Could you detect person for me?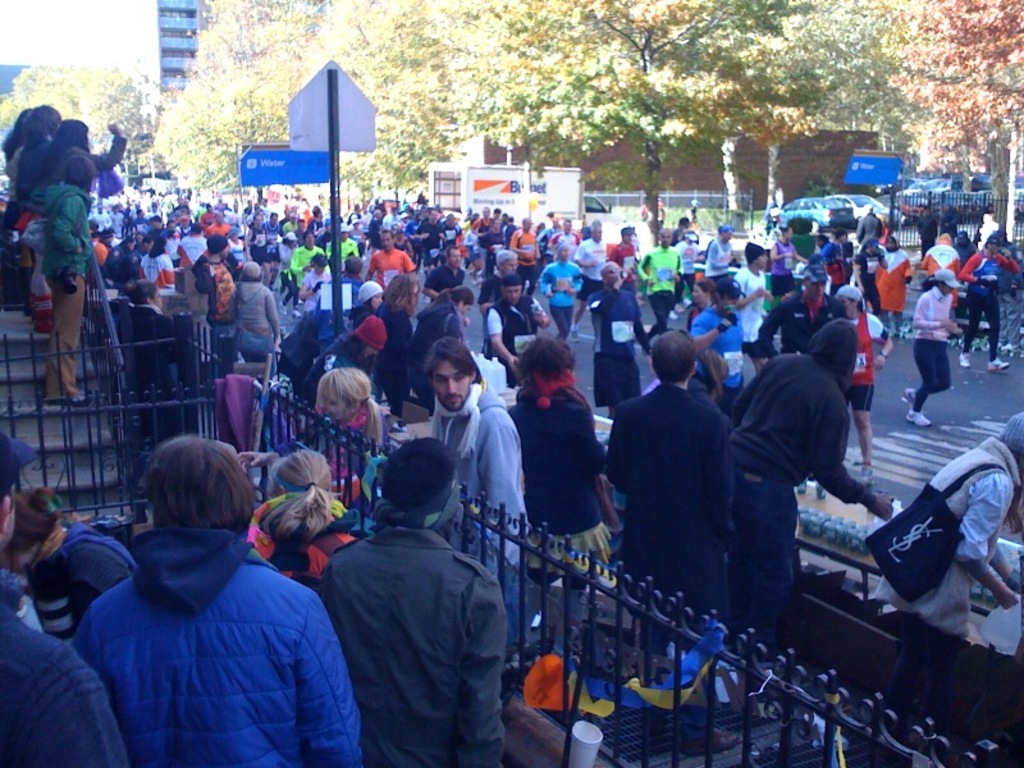
Detection result: 424 335 525 576.
